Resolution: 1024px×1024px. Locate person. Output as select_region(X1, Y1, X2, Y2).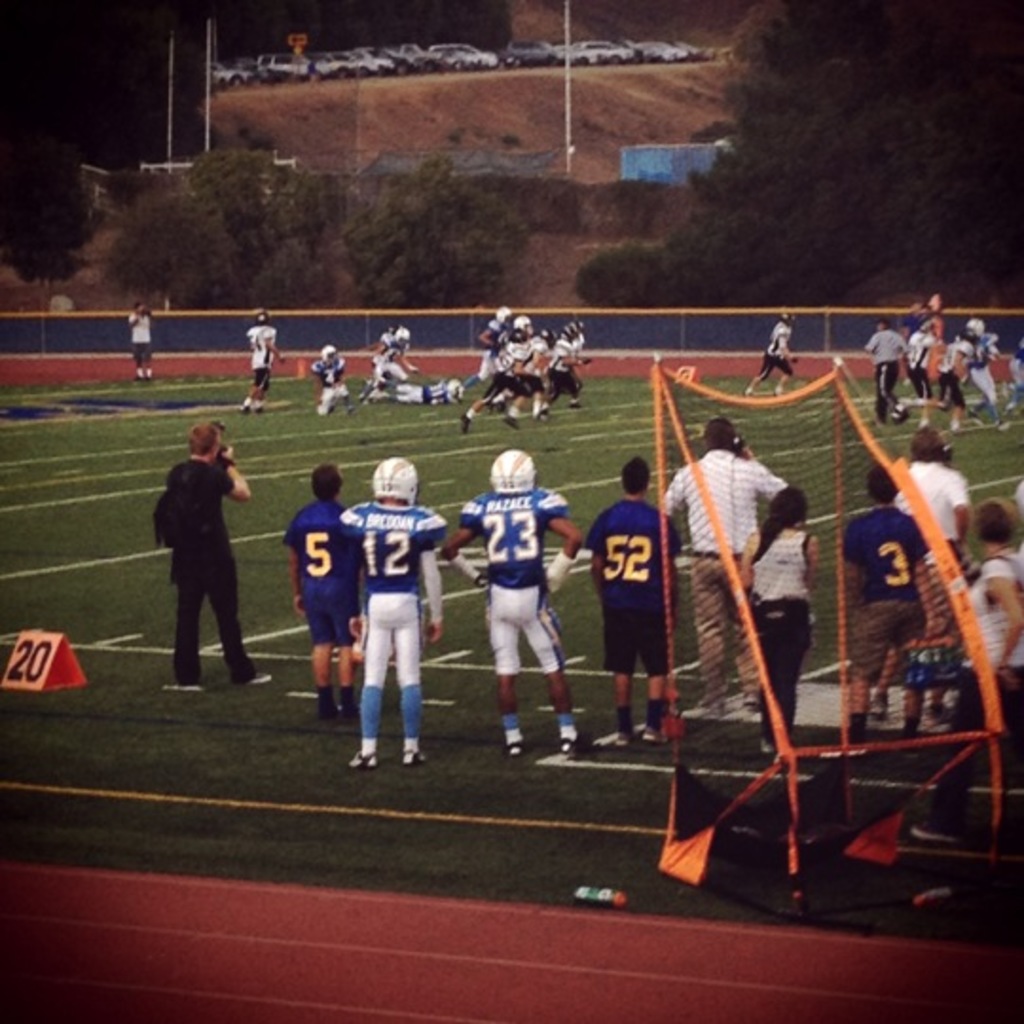
select_region(248, 302, 283, 411).
